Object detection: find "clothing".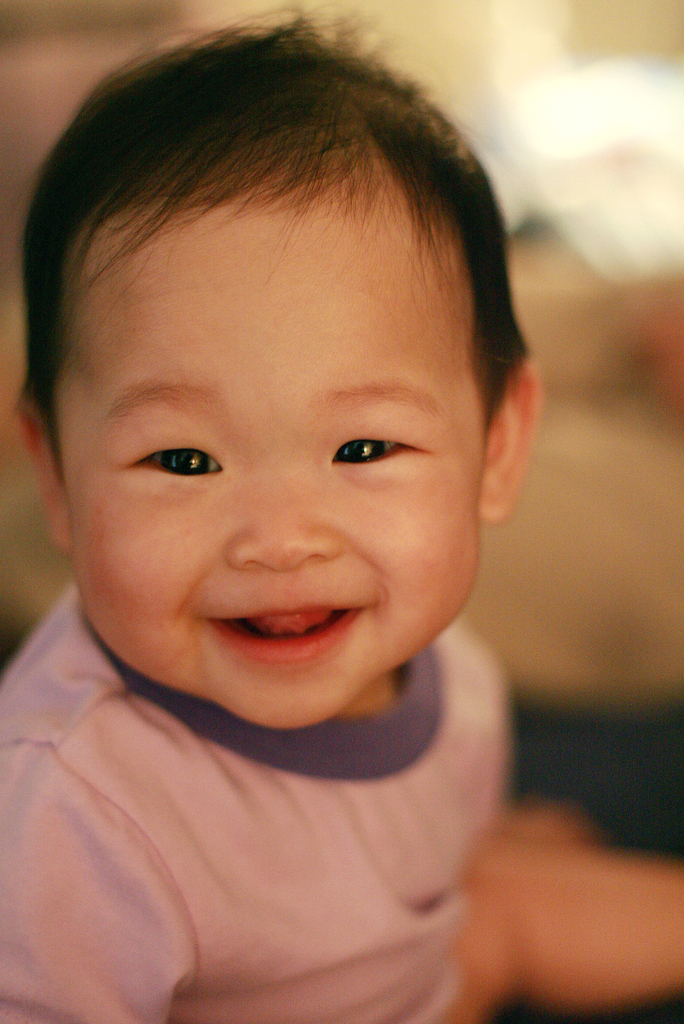
(0, 608, 567, 1012).
